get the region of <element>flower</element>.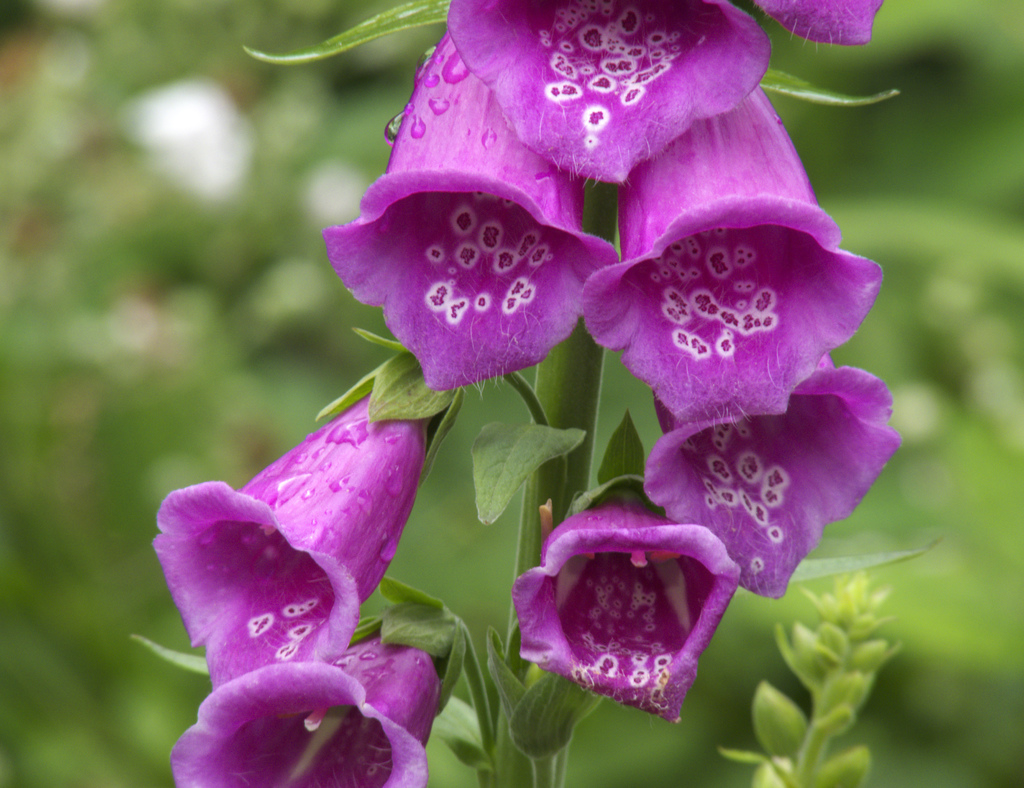
[140, 356, 460, 753].
